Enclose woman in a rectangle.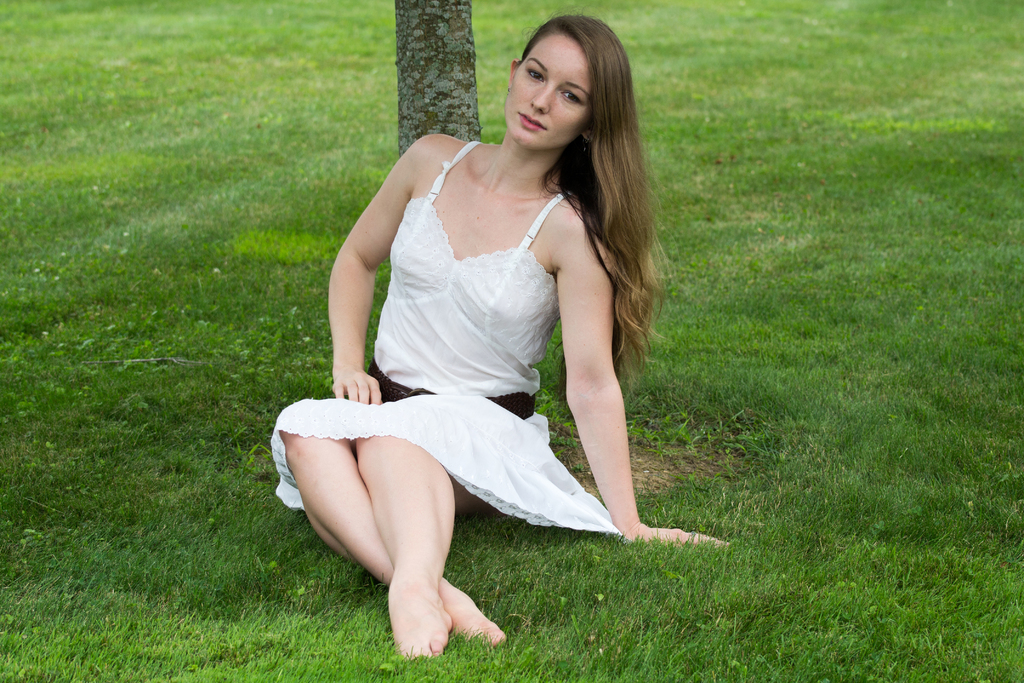
BBox(292, 22, 674, 651).
